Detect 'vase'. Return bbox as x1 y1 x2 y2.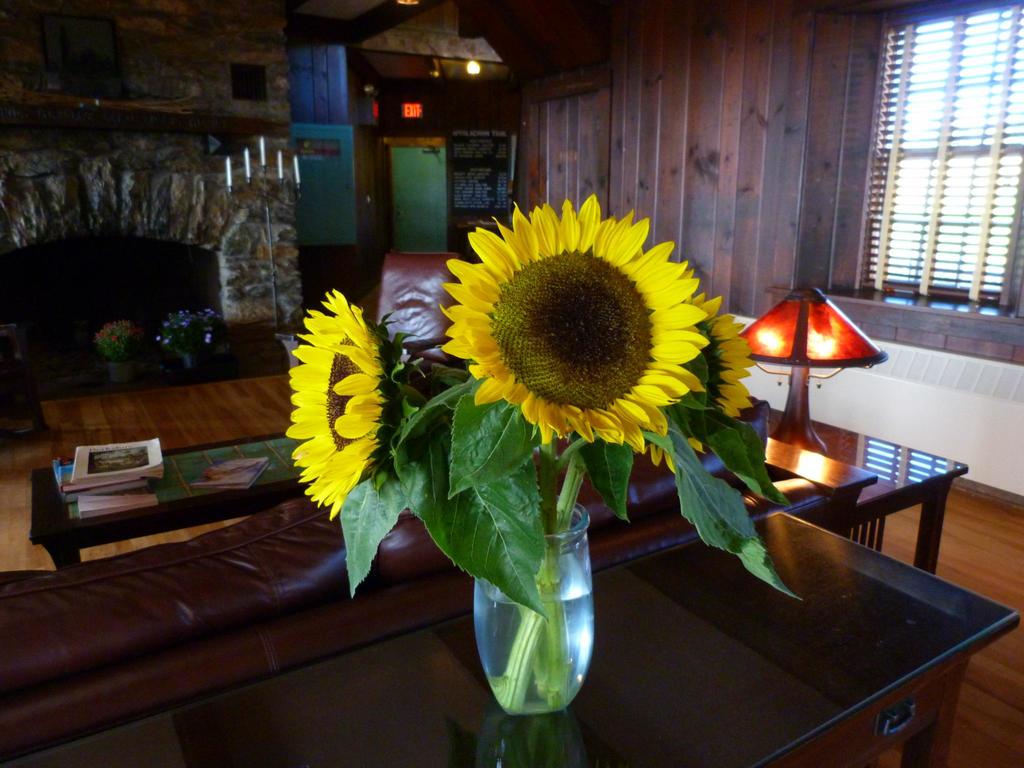
472 495 596 715.
